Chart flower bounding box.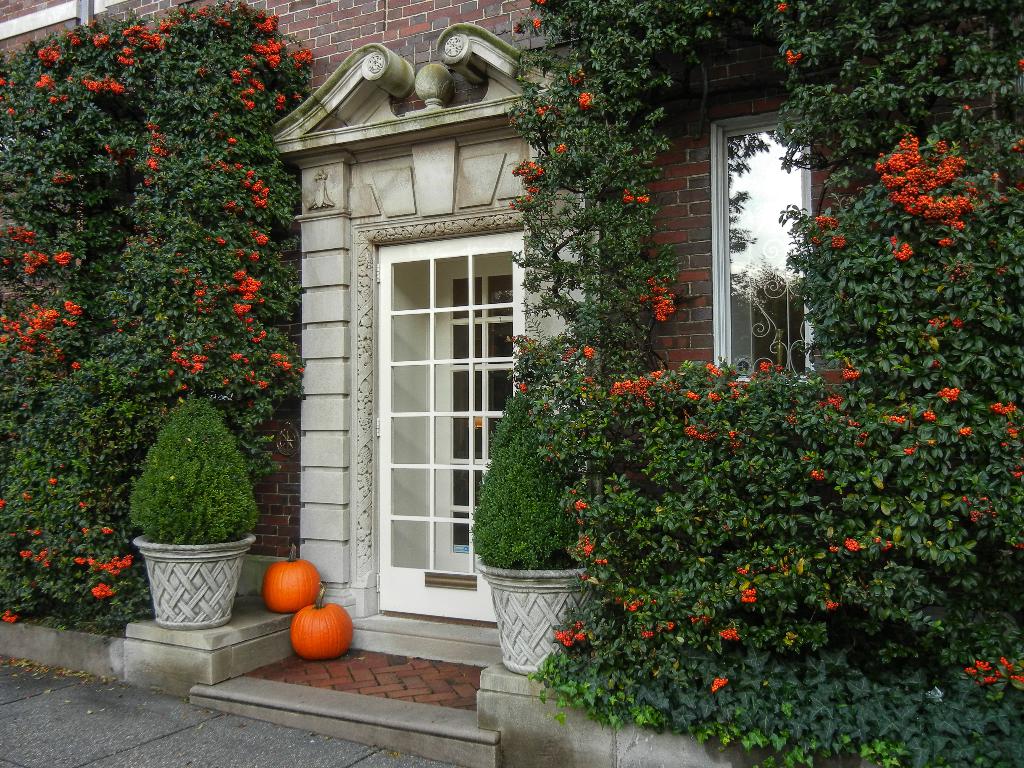
Charted: box(556, 143, 568, 153).
